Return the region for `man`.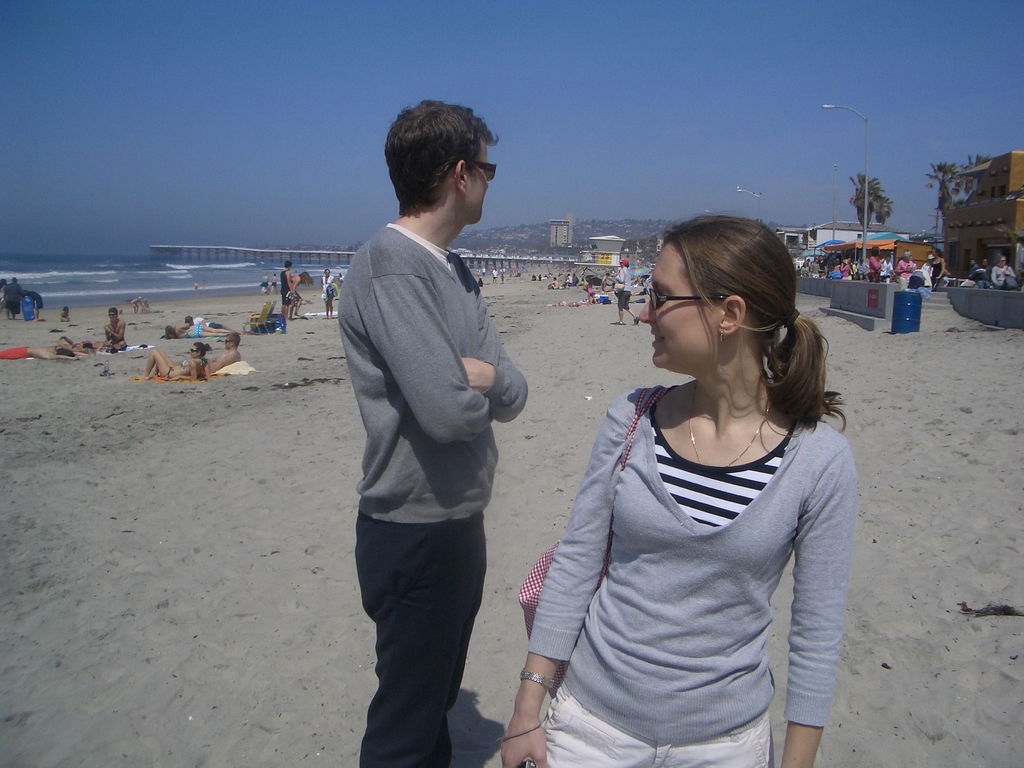
x1=280, y1=262, x2=292, y2=321.
